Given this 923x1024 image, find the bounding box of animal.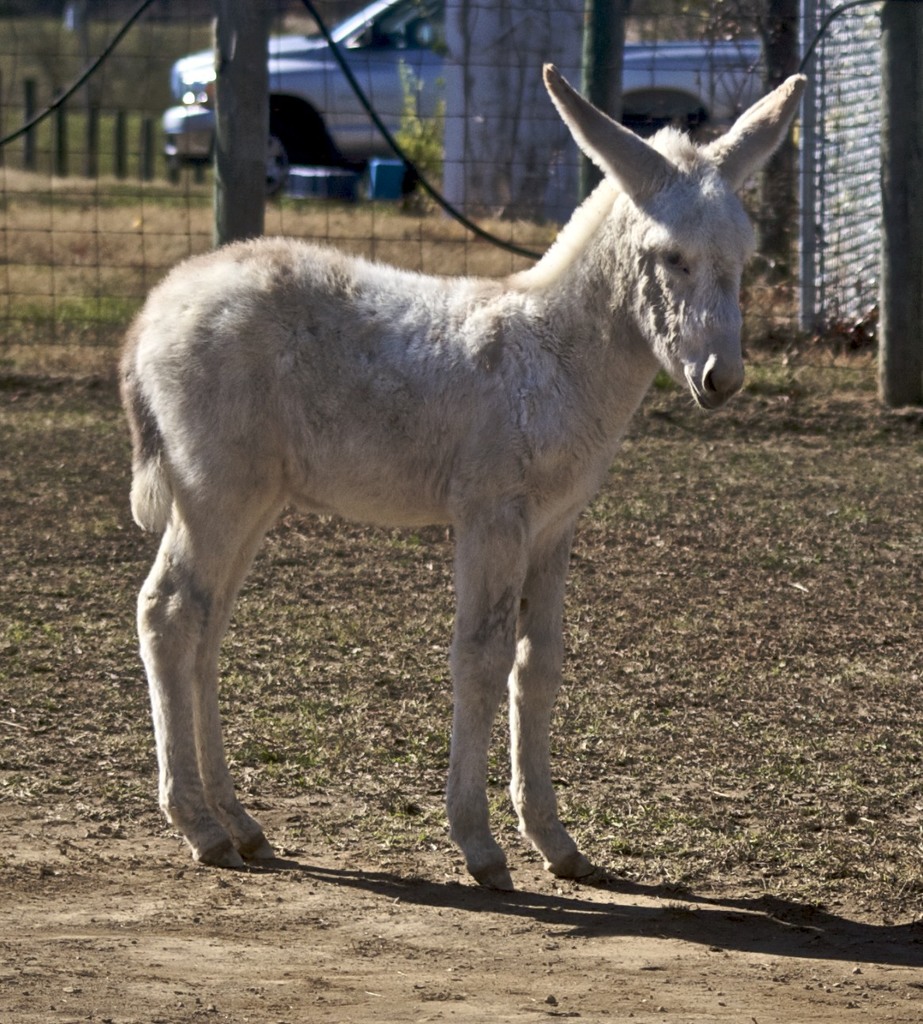
x1=117 y1=51 x2=810 y2=910.
